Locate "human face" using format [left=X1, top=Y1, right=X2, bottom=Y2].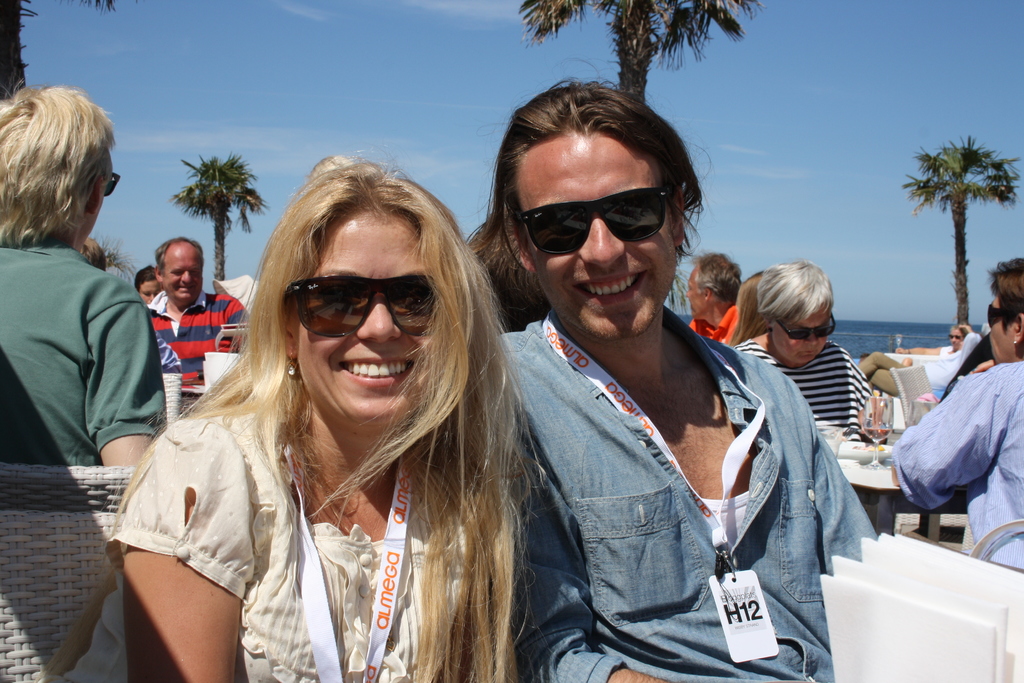
[left=774, top=309, right=829, bottom=366].
